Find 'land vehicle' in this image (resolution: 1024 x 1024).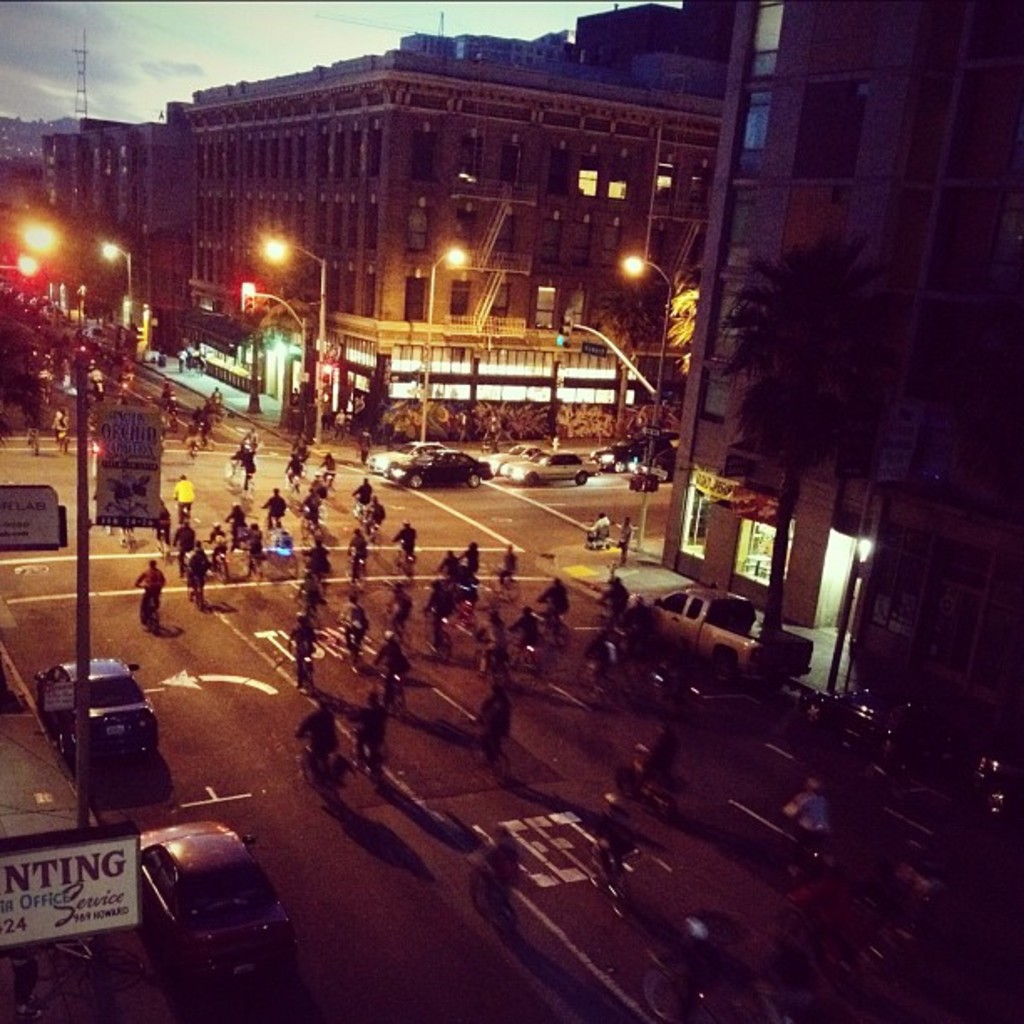
x1=765 y1=808 x2=840 y2=890.
